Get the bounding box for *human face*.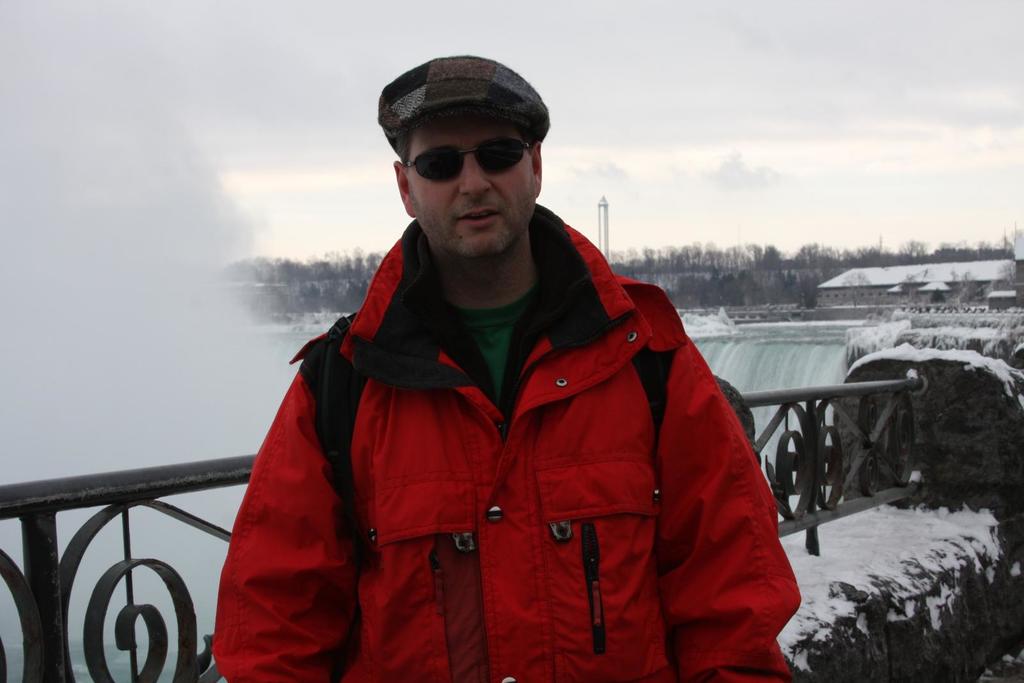
(408, 117, 538, 259).
